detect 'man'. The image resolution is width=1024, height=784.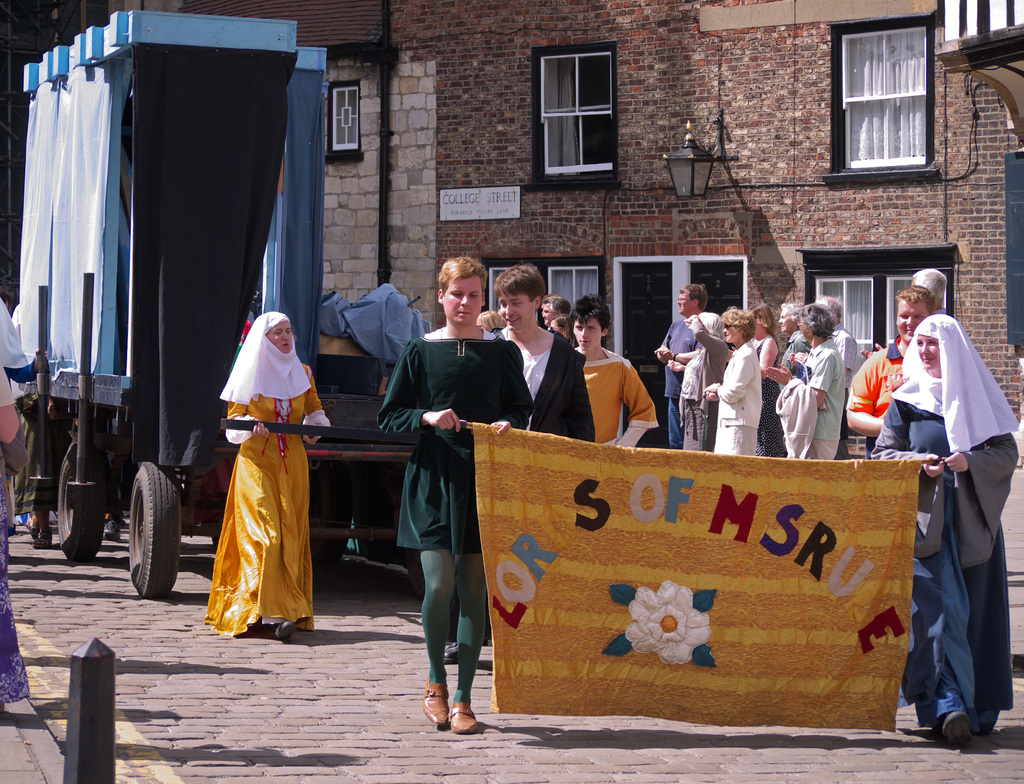
[476,308,507,328].
